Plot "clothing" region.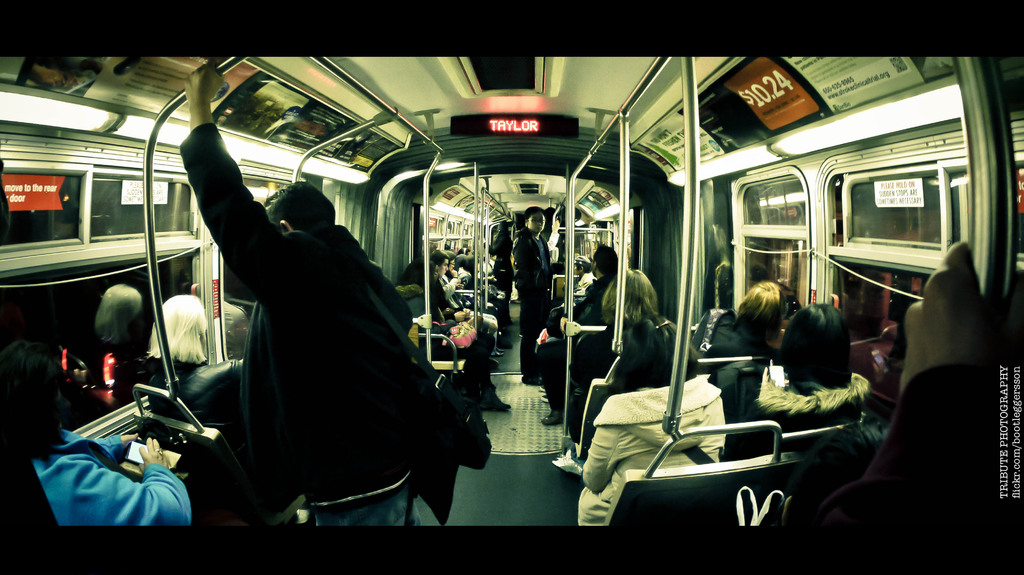
Plotted at (572,319,698,459).
